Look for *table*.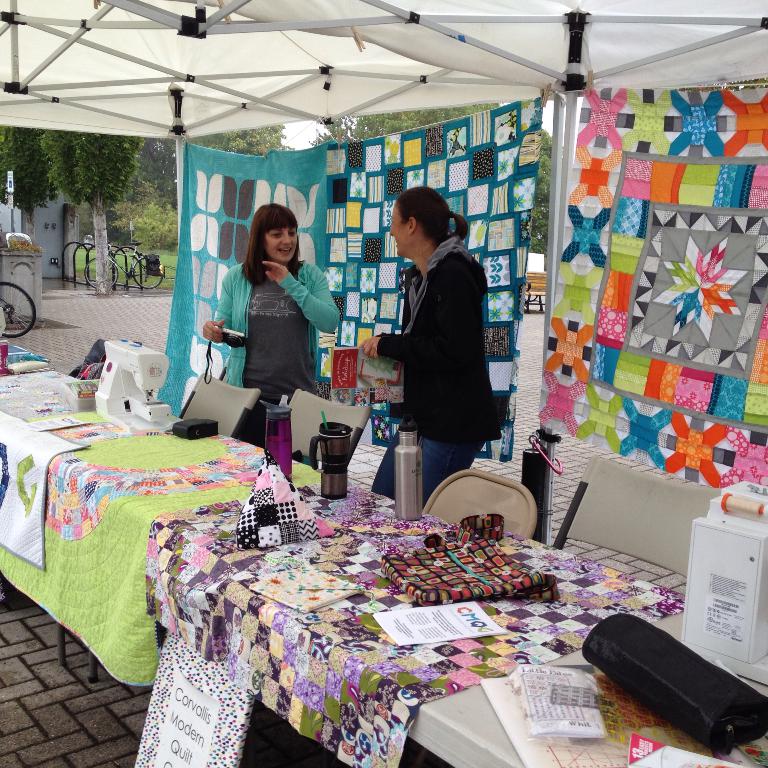
Found: select_region(0, 352, 320, 684).
